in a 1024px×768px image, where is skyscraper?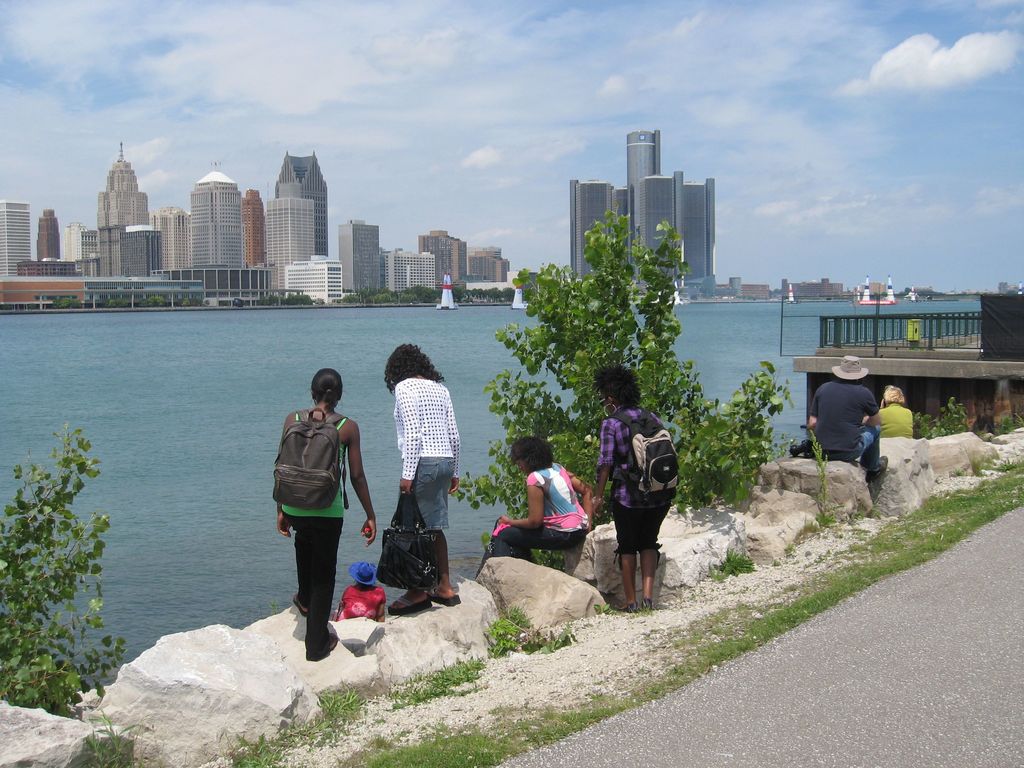
<region>238, 187, 263, 269</region>.
